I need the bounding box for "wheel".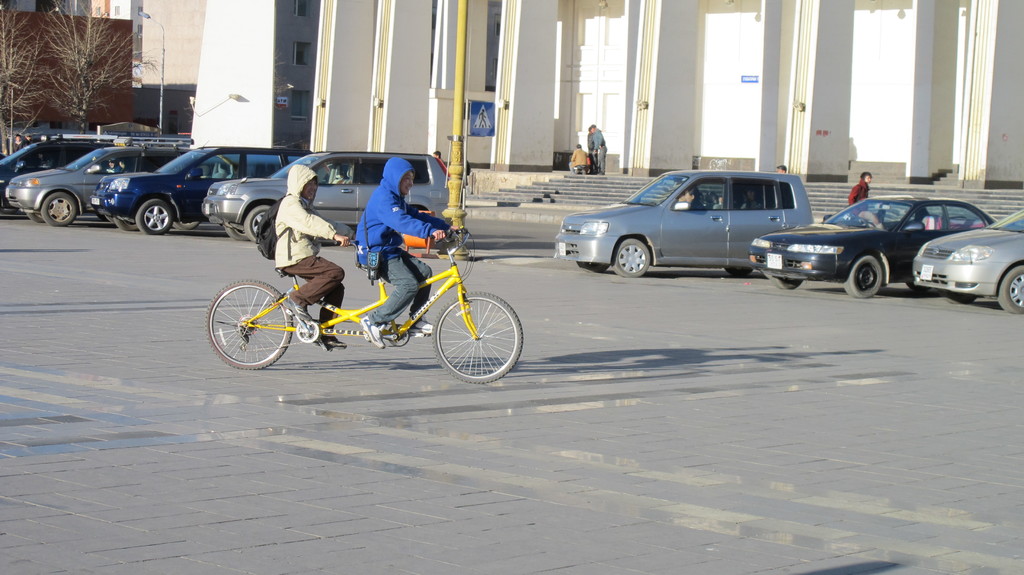
Here it is: bbox=(115, 216, 139, 231).
